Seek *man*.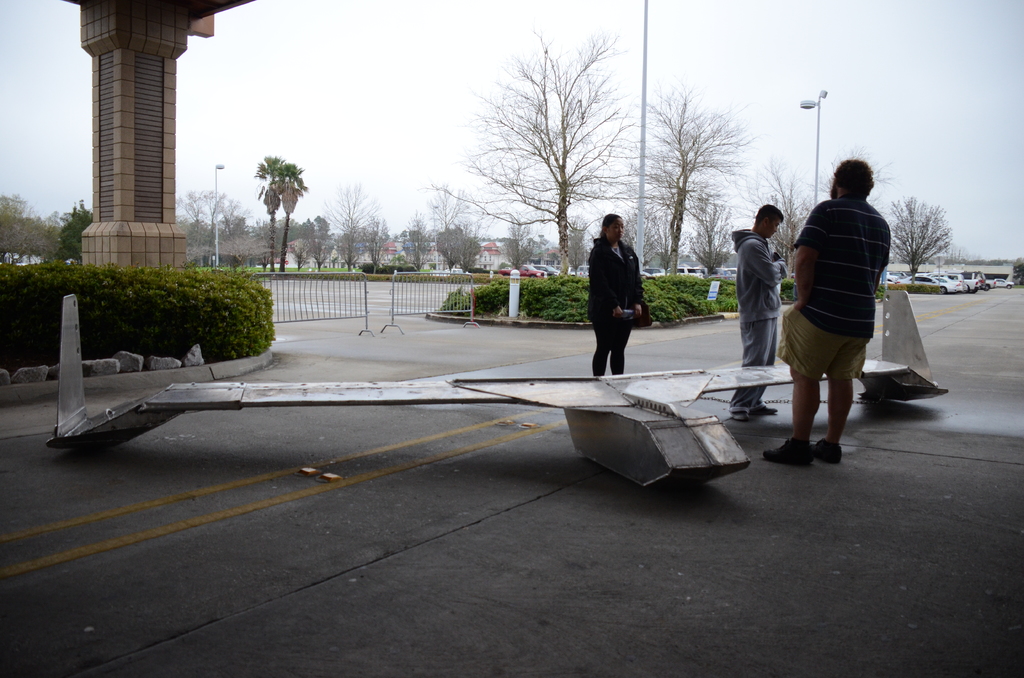
771,157,906,460.
